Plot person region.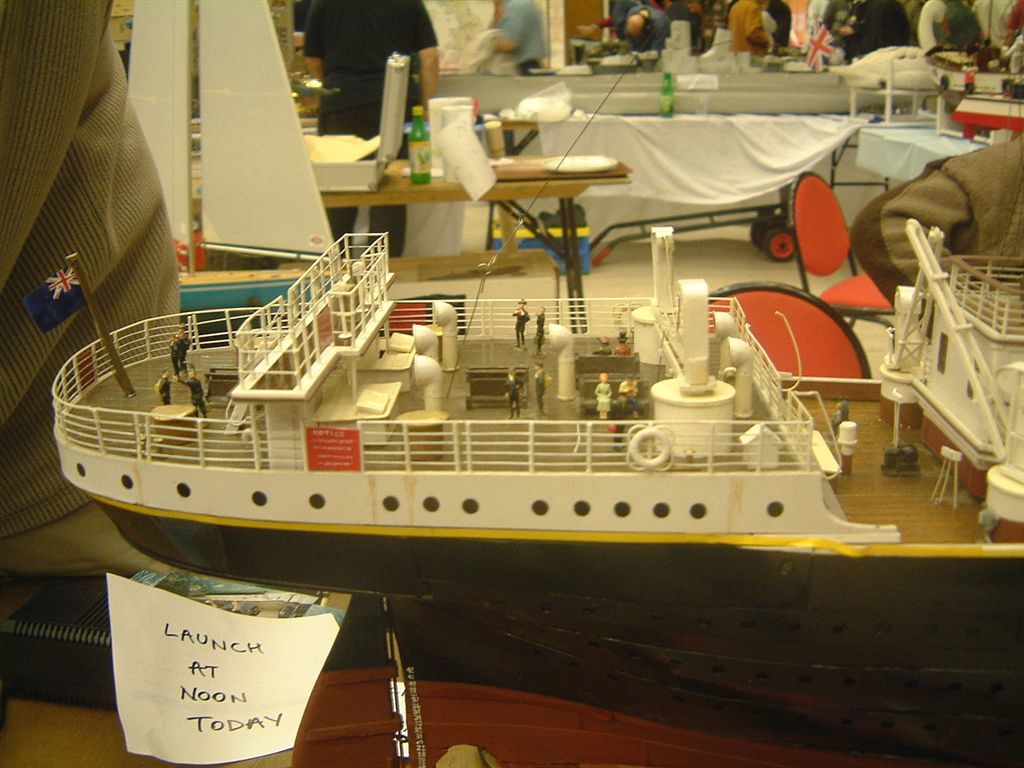
Plotted at locate(498, 0, 548, 76).
